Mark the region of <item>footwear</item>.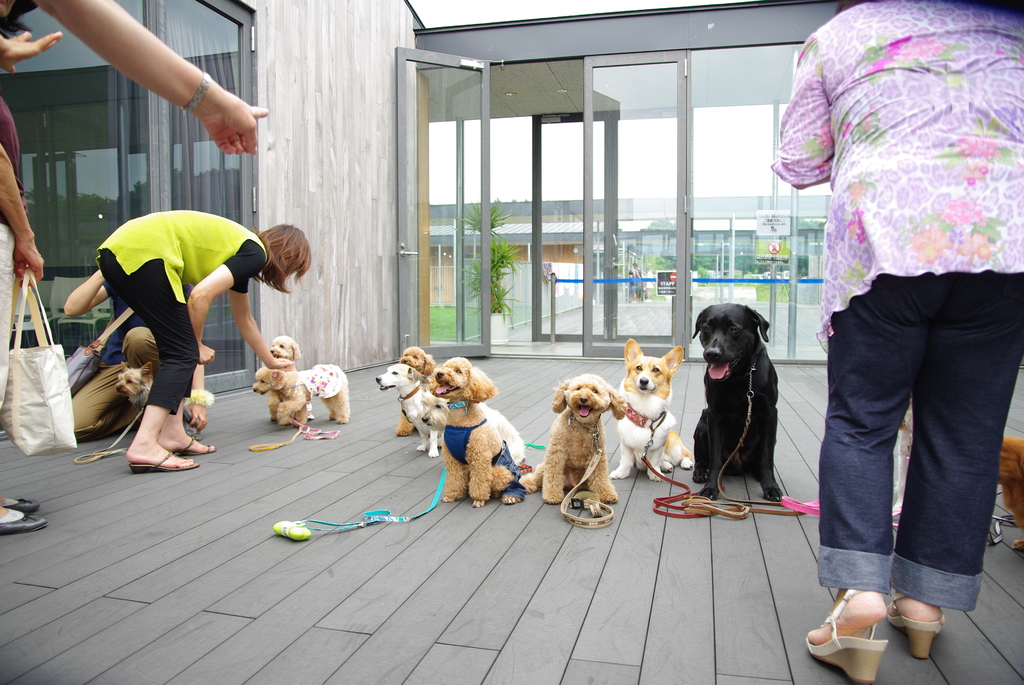
Region: {"x1": 129, "y1": 450, "x2": 200, "y2": 476}.
